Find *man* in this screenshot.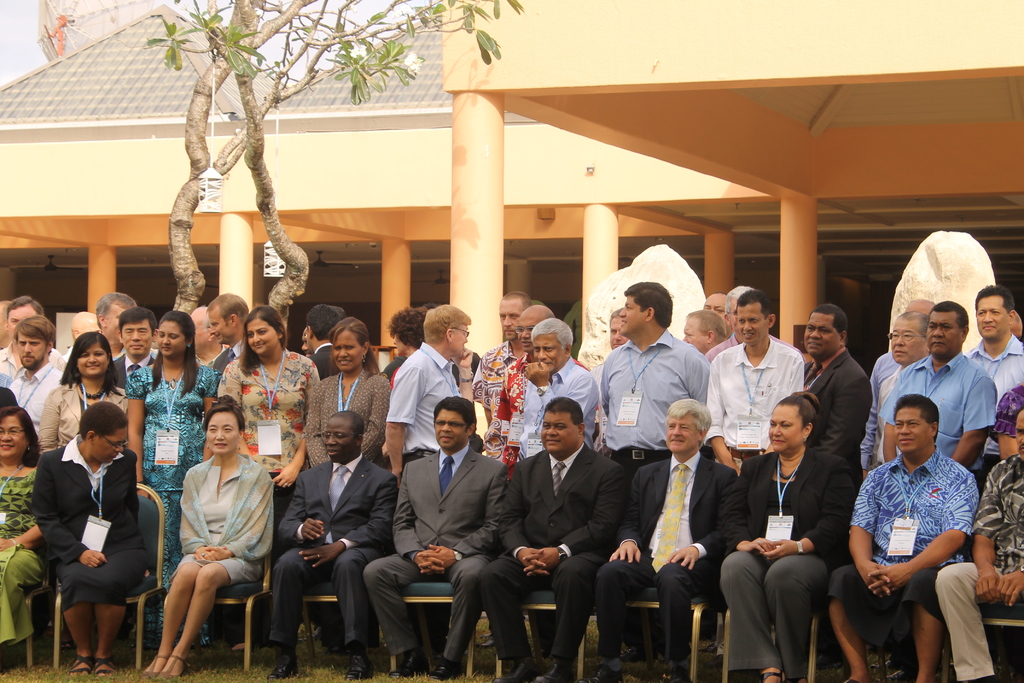
The bounding box for *man* is bbox(376, 300, 479, 472).
